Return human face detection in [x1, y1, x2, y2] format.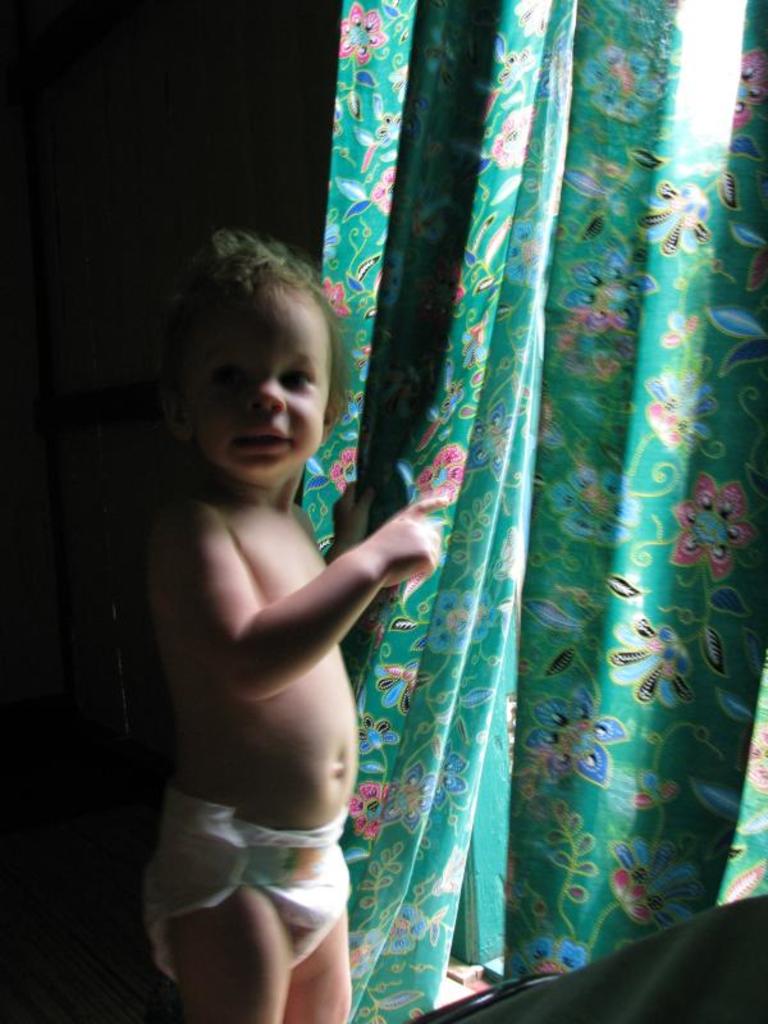
[186, 284, 329, 480].
